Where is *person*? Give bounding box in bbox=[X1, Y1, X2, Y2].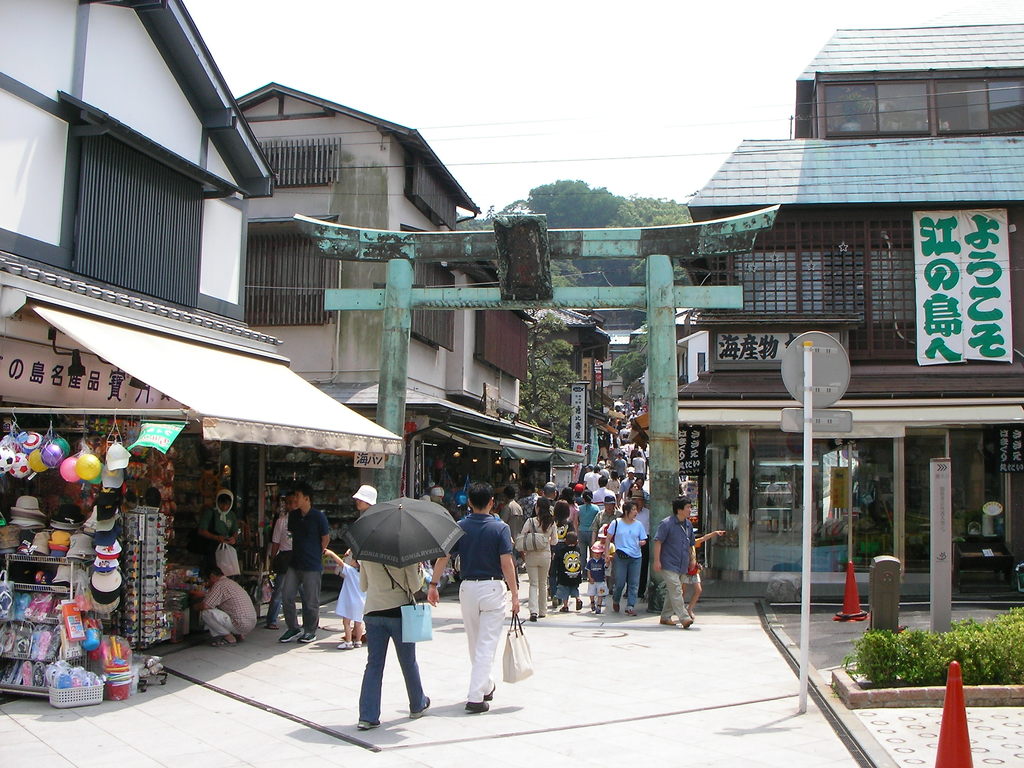
bbox=[320, 548, 371, 650].
